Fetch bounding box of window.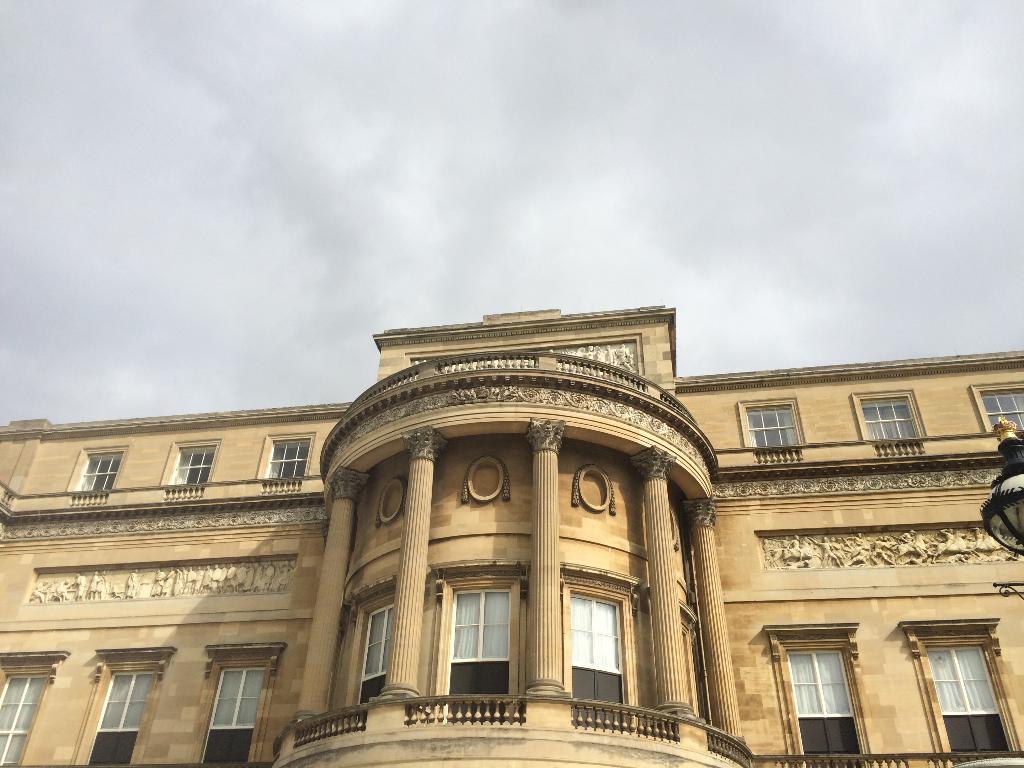
Bbox: box(356, 604, 393, 712).
